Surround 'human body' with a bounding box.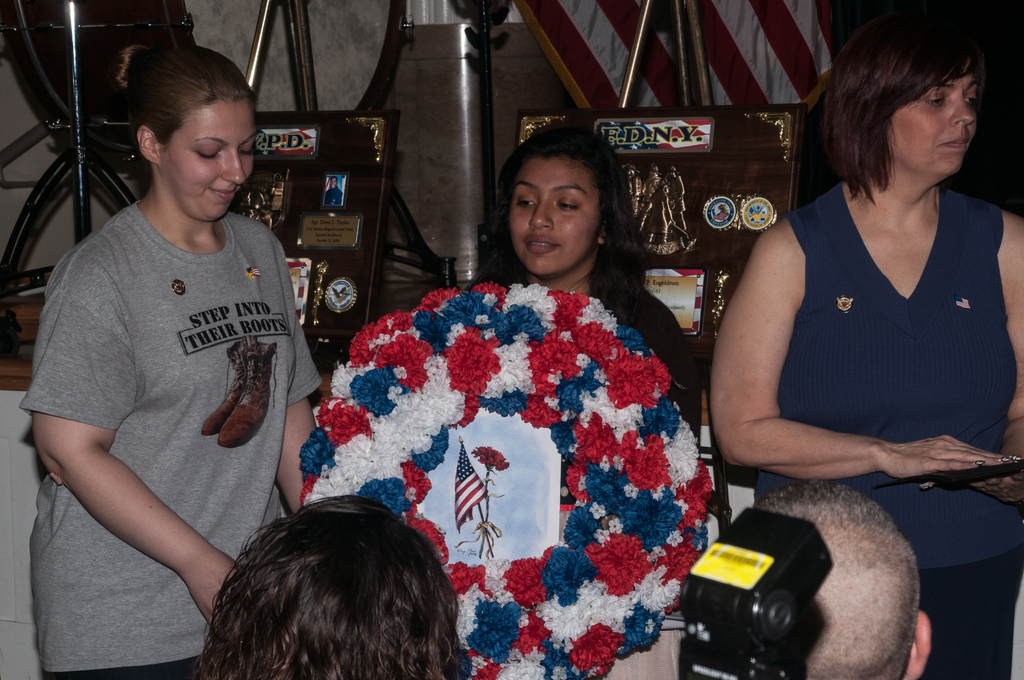
(left=721, top=55, right=1013, bottom=611).
